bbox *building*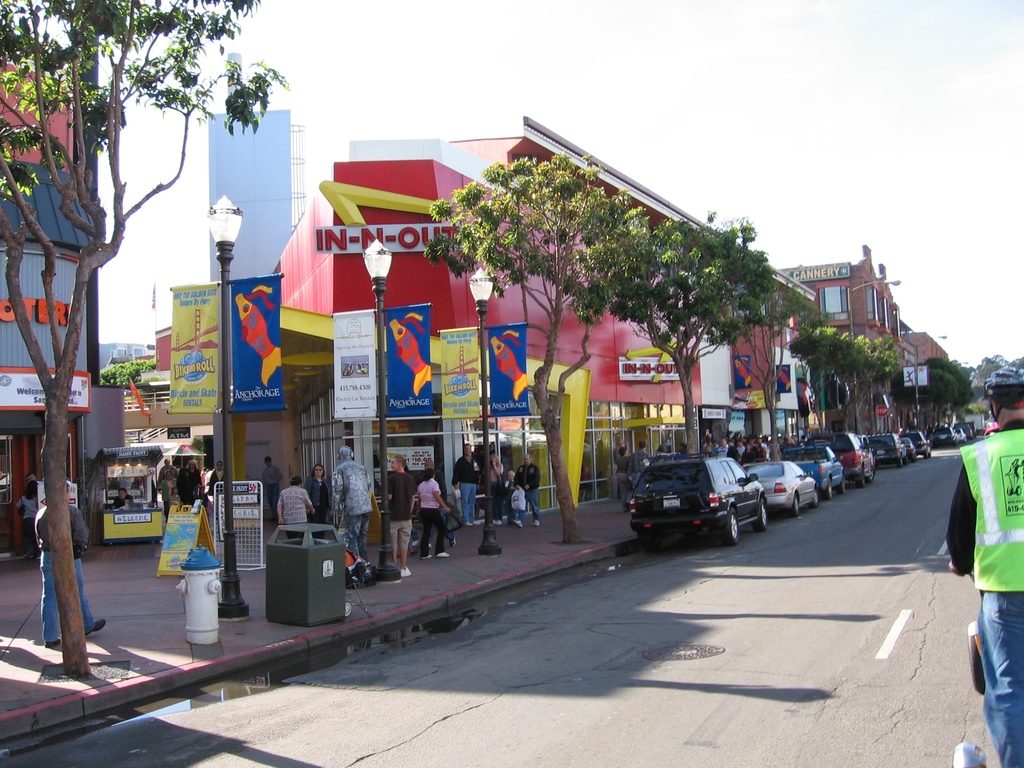
Rect(769, 243, 954, 438)
